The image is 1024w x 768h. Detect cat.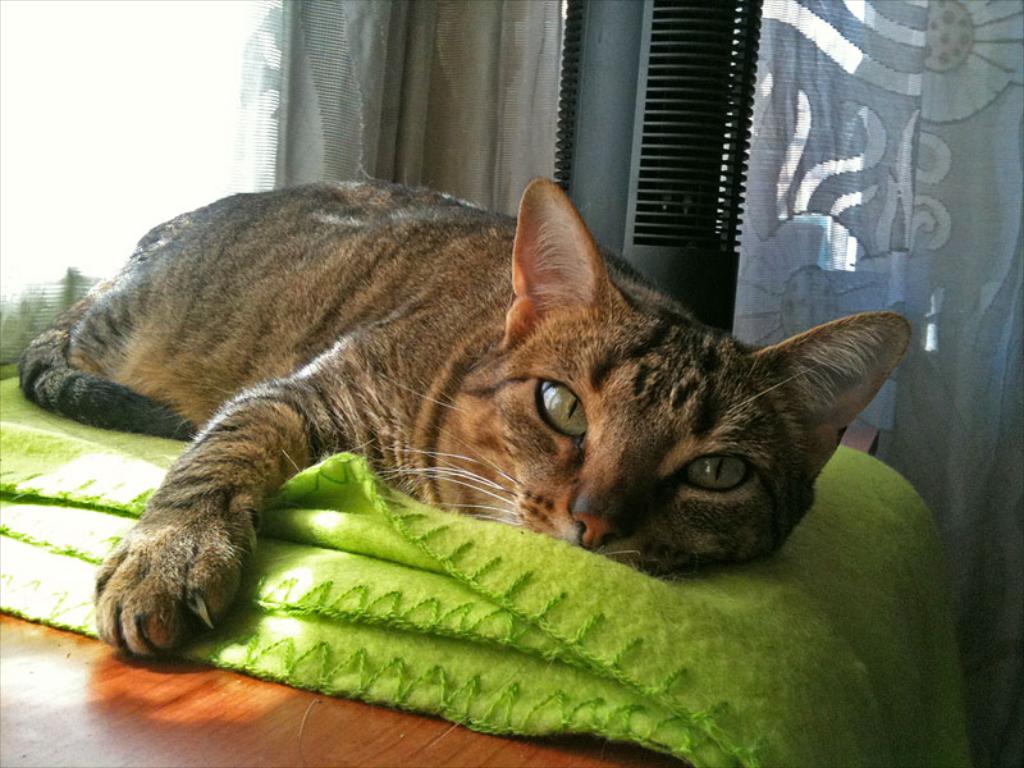
Detection: {"x1": 15, "y1": 173, "x2": 914, "y2": 662}.
